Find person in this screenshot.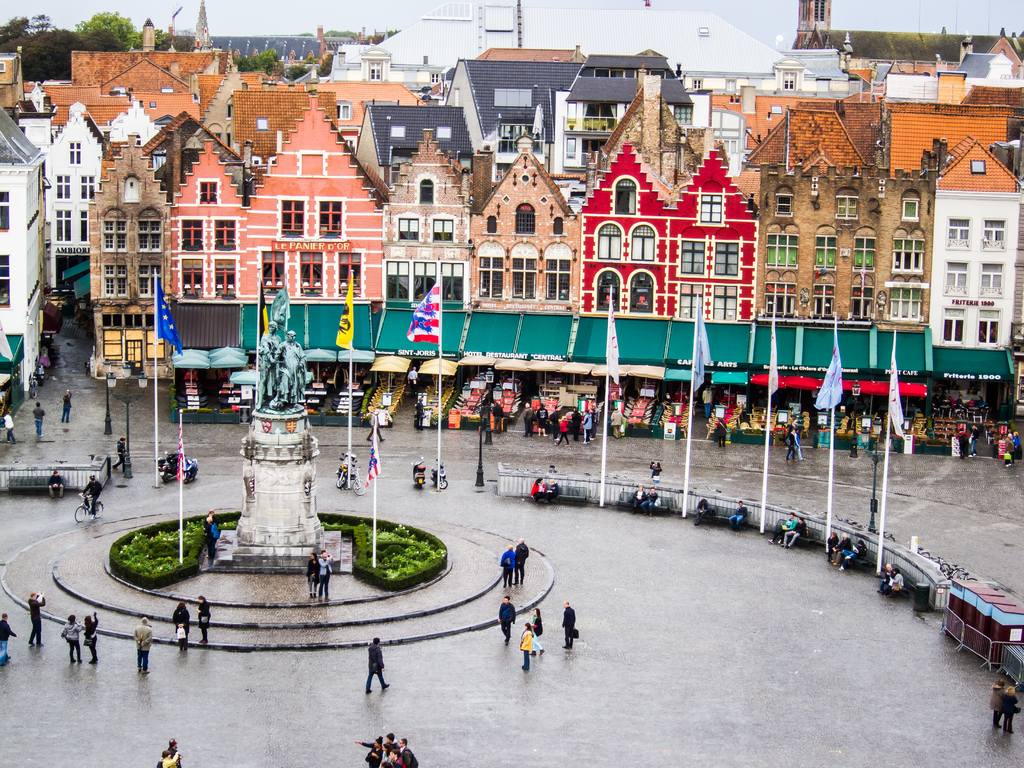
The bounding box for person is region(559, 596, 578, 650).
